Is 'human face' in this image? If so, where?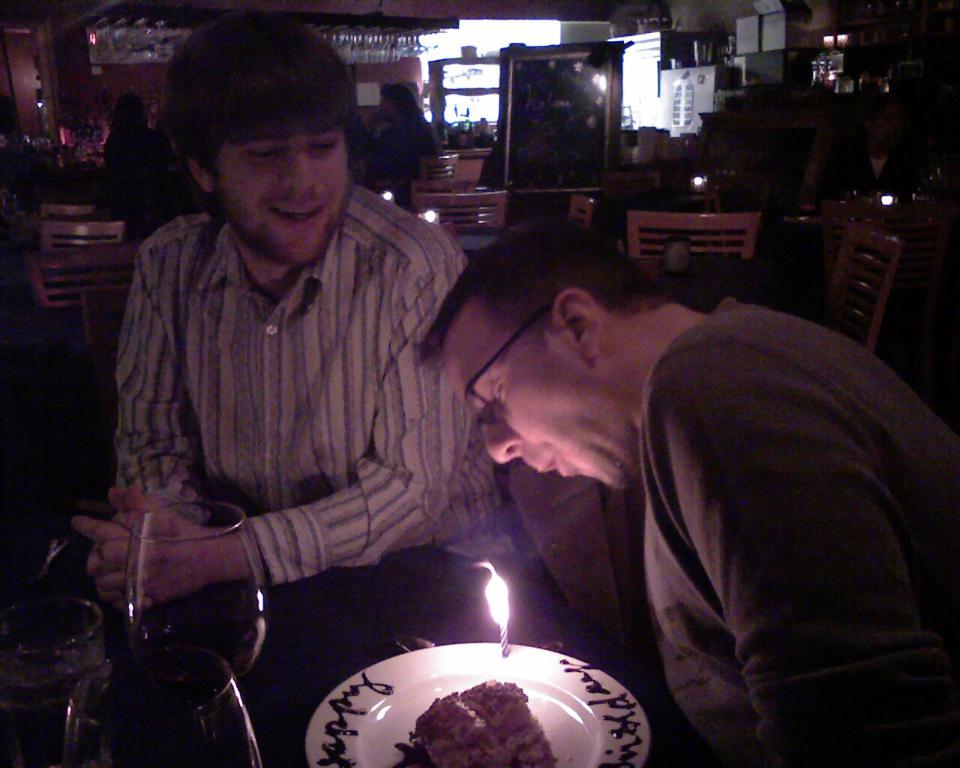
Yes, at (left=381, top=93, right=393, bottom=116).
